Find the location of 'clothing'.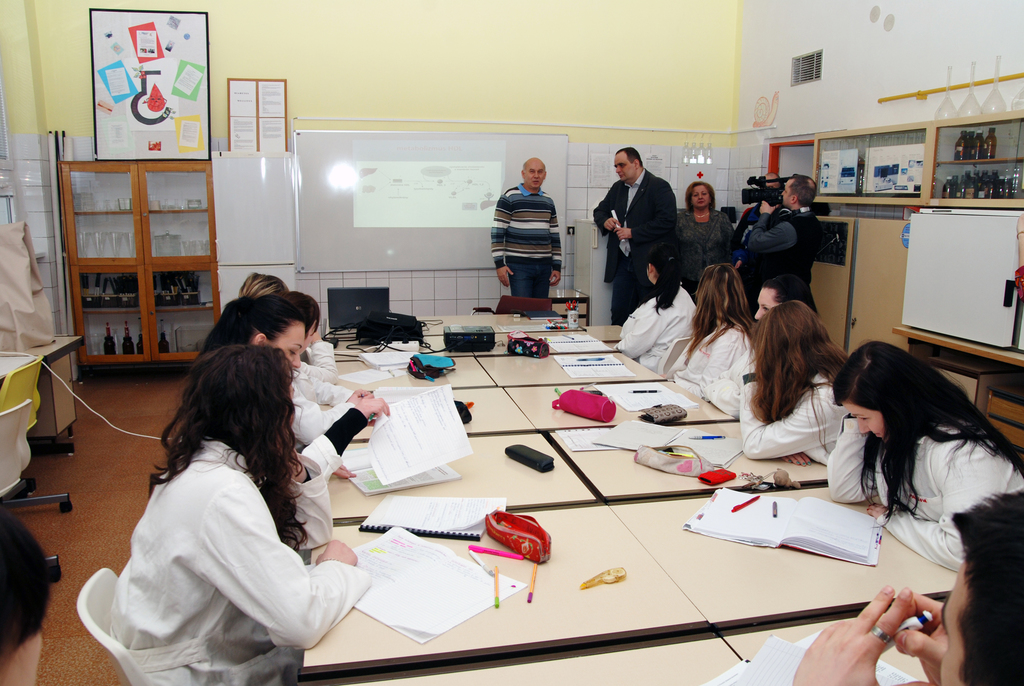
Location: left=490, top=181, right=564, bottom=302.
